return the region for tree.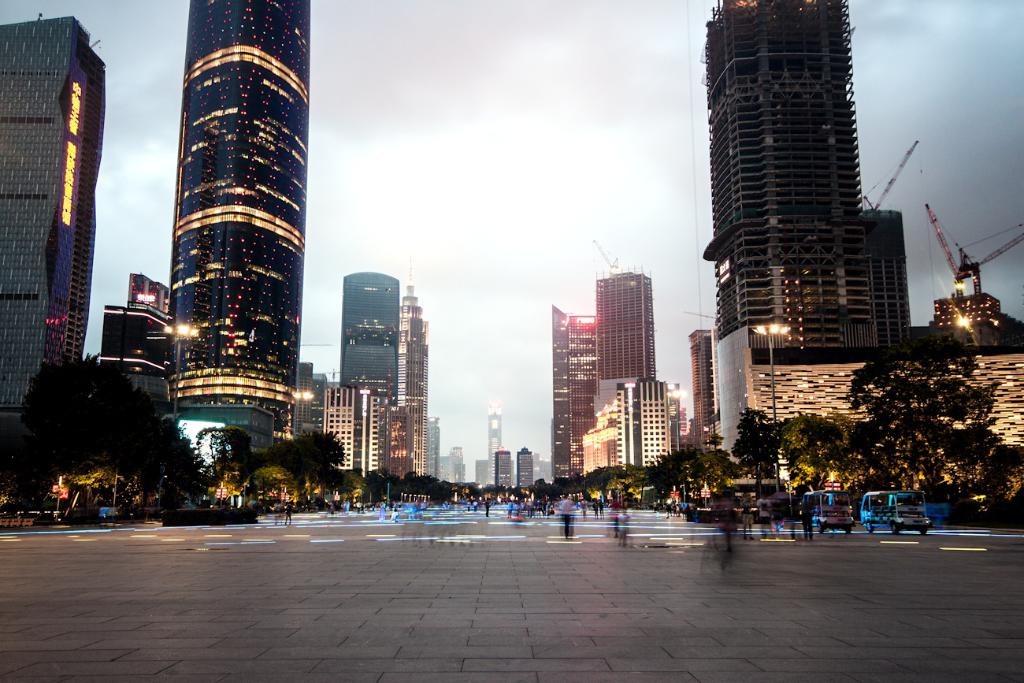
(841, 331, 996, 495).
